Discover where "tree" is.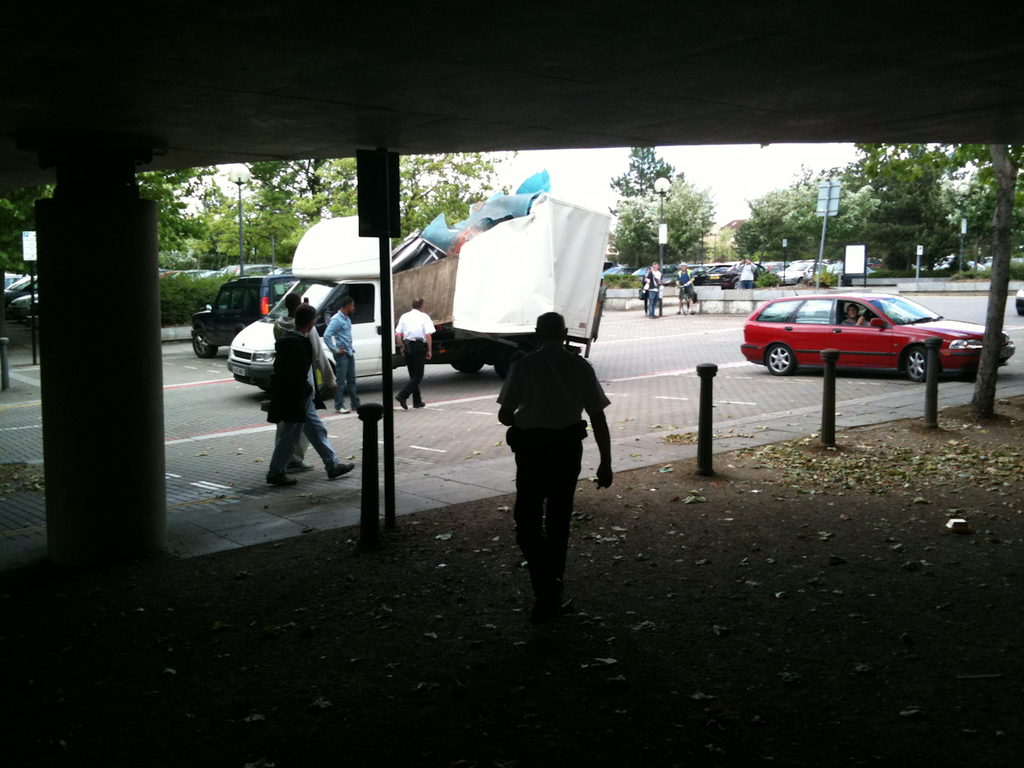
Discovered at box(404, 150, 518, 260).
